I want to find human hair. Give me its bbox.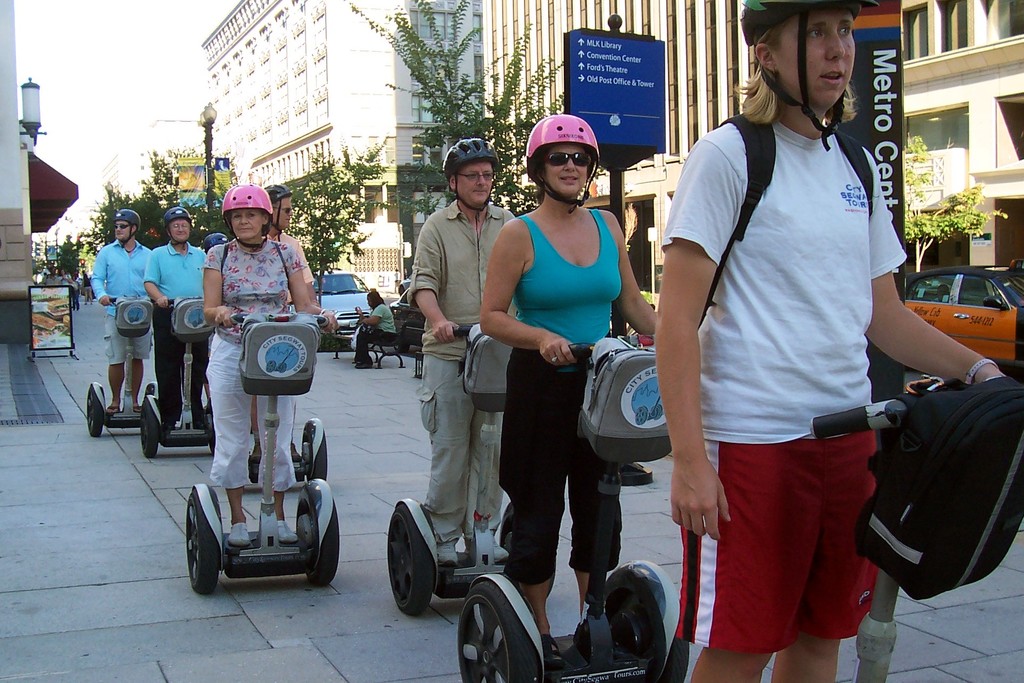
[left=534, top=146, right=598, bottom=206].
